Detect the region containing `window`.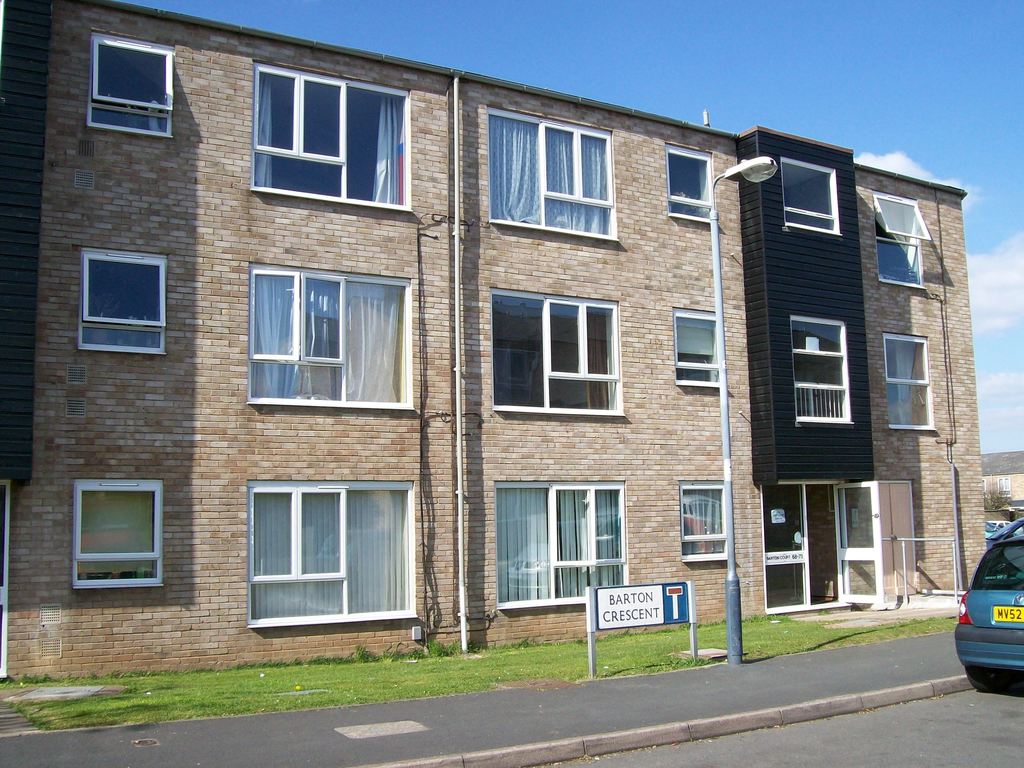
{"x1": 673, "y1": 308, "x2": 720, "y2": 389}.
